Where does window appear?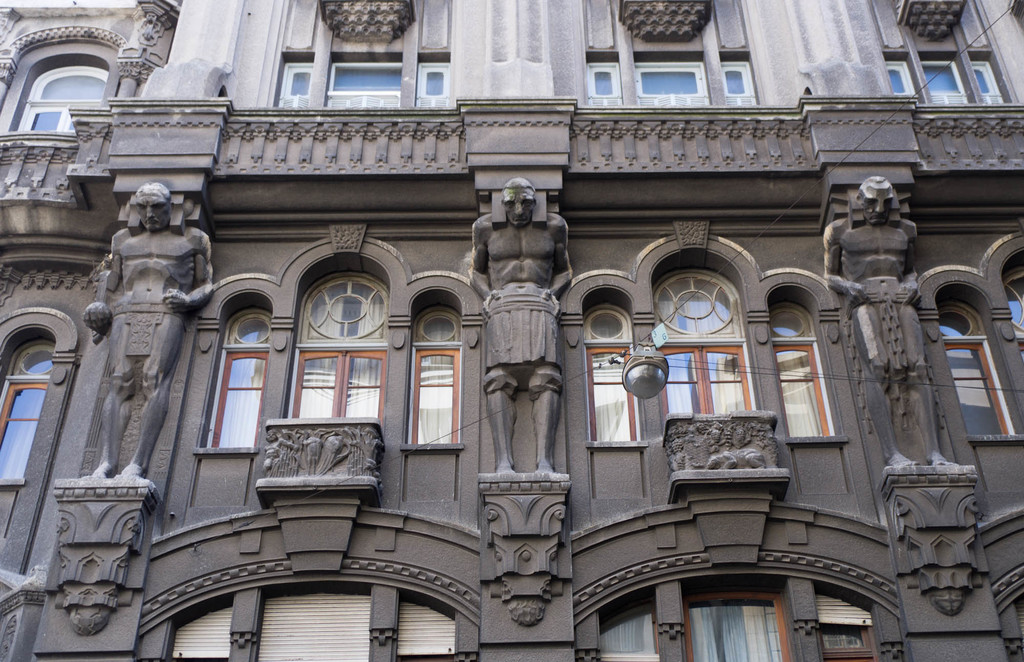
Appears at rect(975, 59, 1004, 104).
